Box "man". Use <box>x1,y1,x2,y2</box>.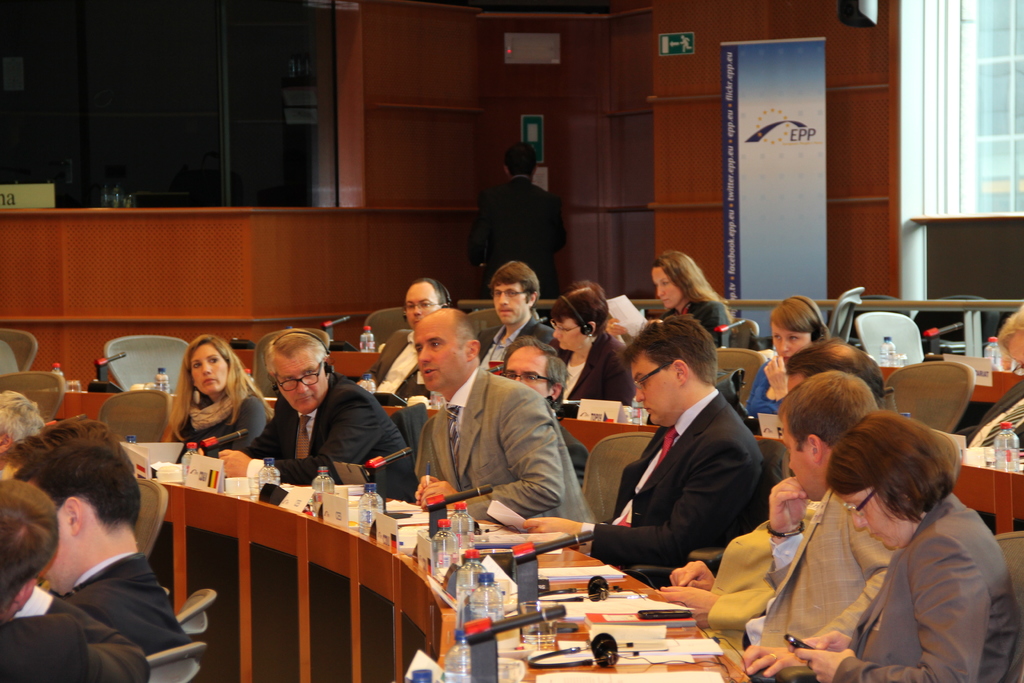
<box>483,259,559,378</box>.
